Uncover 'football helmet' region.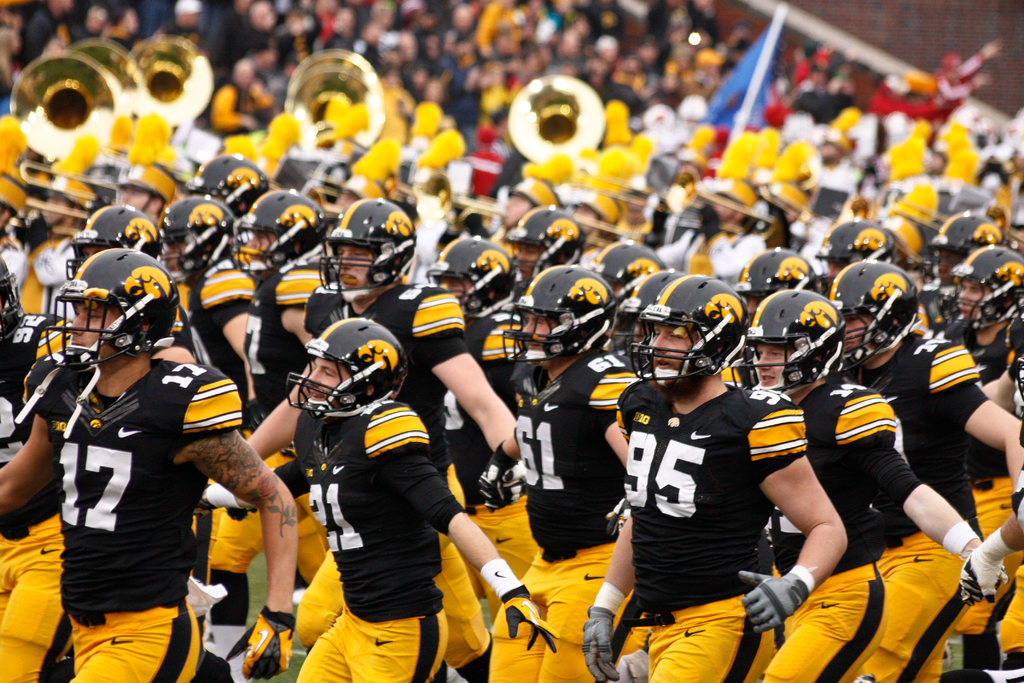
Uncovered: Rect(815, 217, 899, 281).
